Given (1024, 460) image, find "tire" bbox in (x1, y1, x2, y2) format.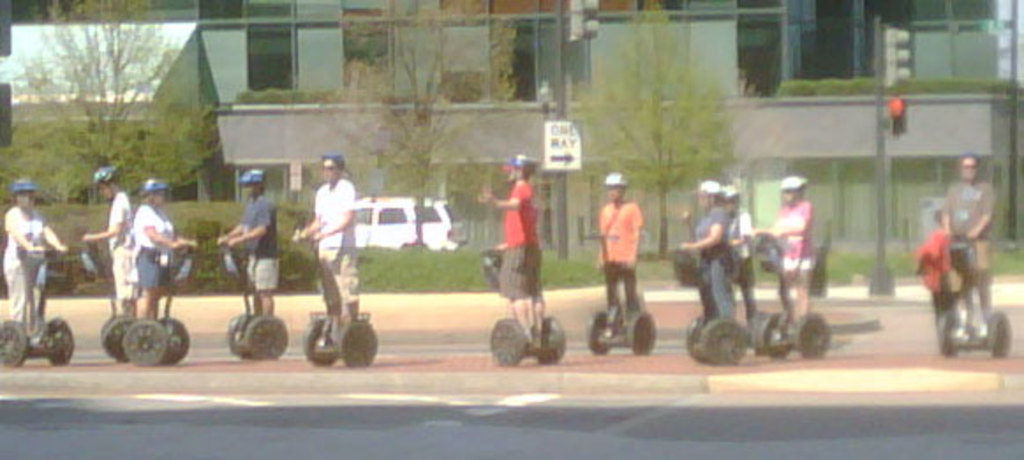
(689, 319, 705, 361).
